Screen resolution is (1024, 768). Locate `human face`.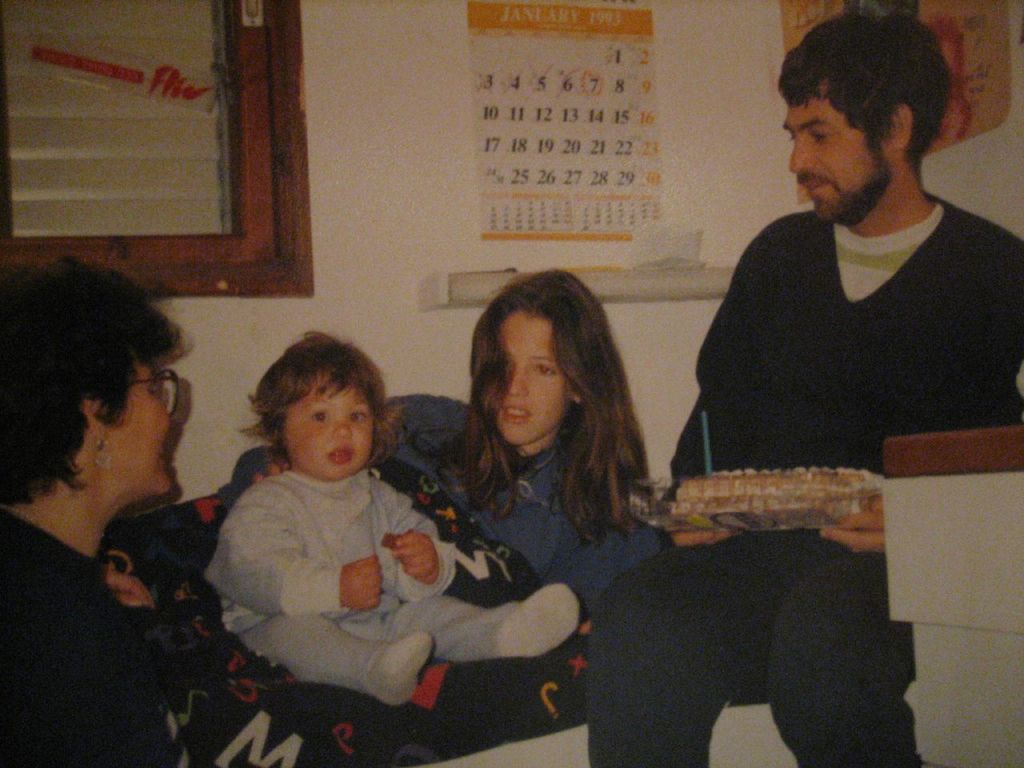
785, 75, 890, 218.
